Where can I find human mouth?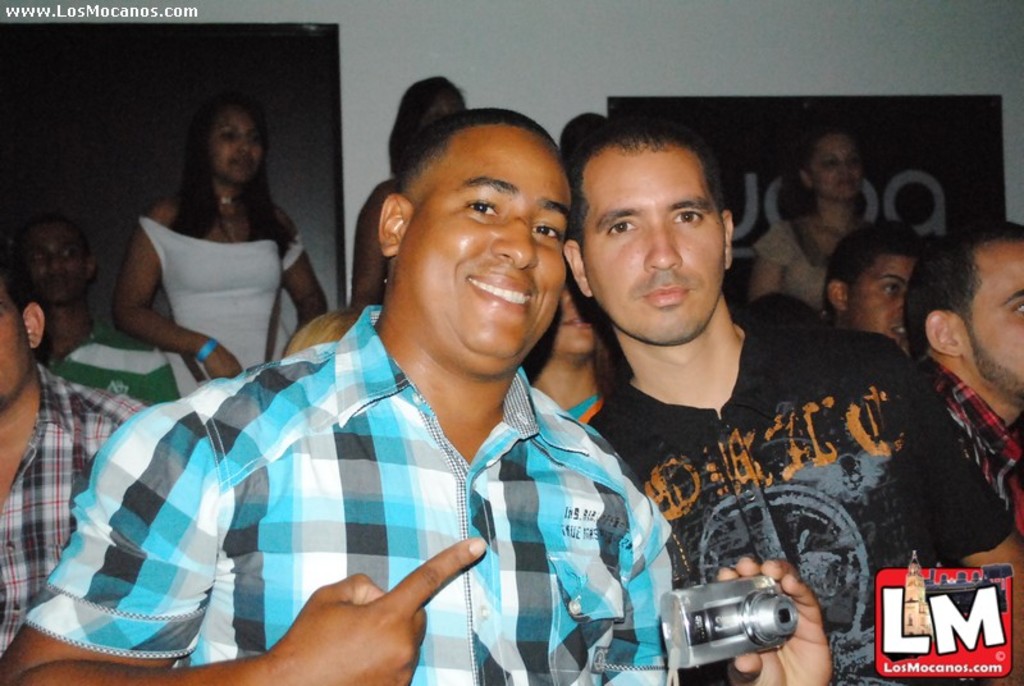
You can find it at 466 274 540 307.
